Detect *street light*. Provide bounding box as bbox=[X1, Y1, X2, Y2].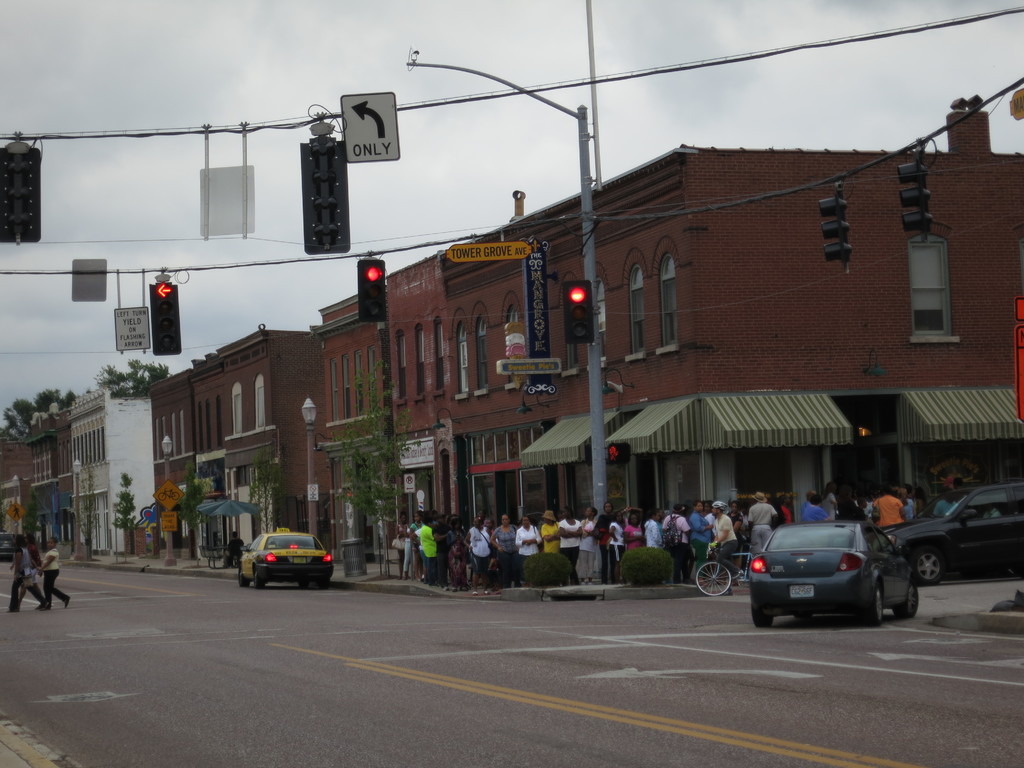
bbox=[9, 472, 20, 547].
